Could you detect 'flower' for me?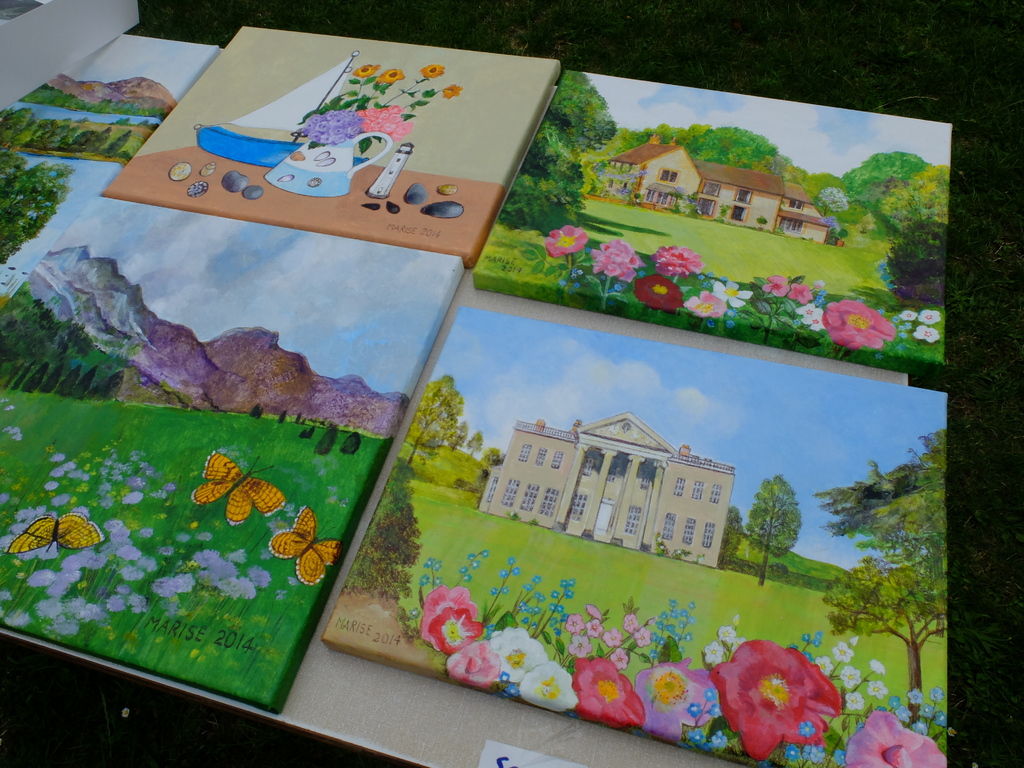
Detection result: 841, 710, 950, 767.
